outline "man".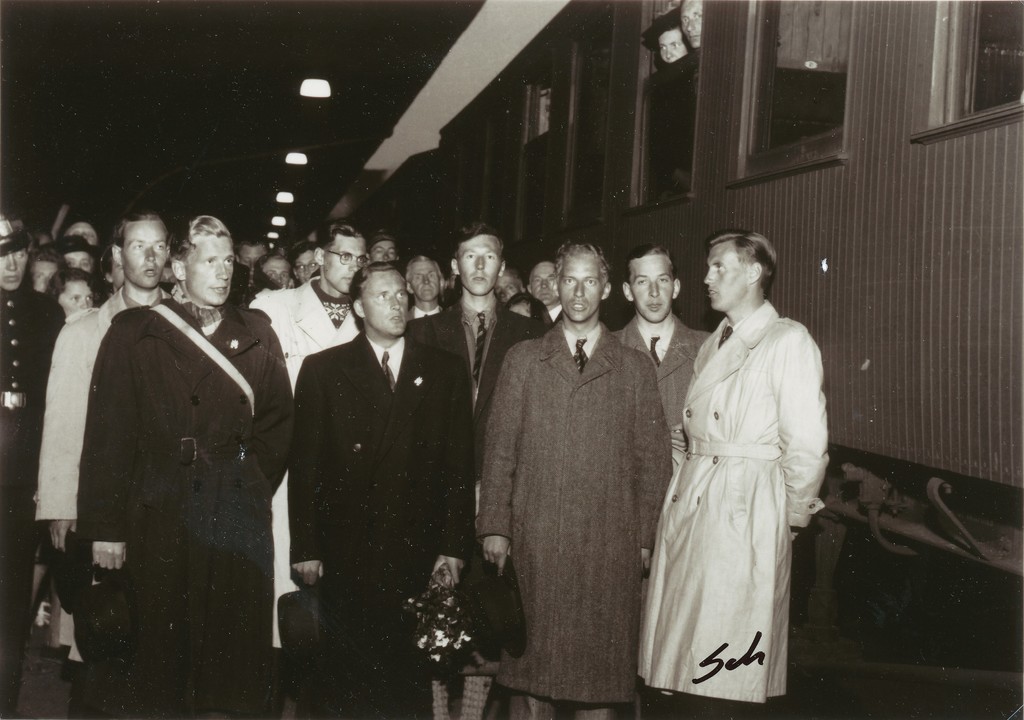
Outline: BBox(372, 224, 400, 270).
